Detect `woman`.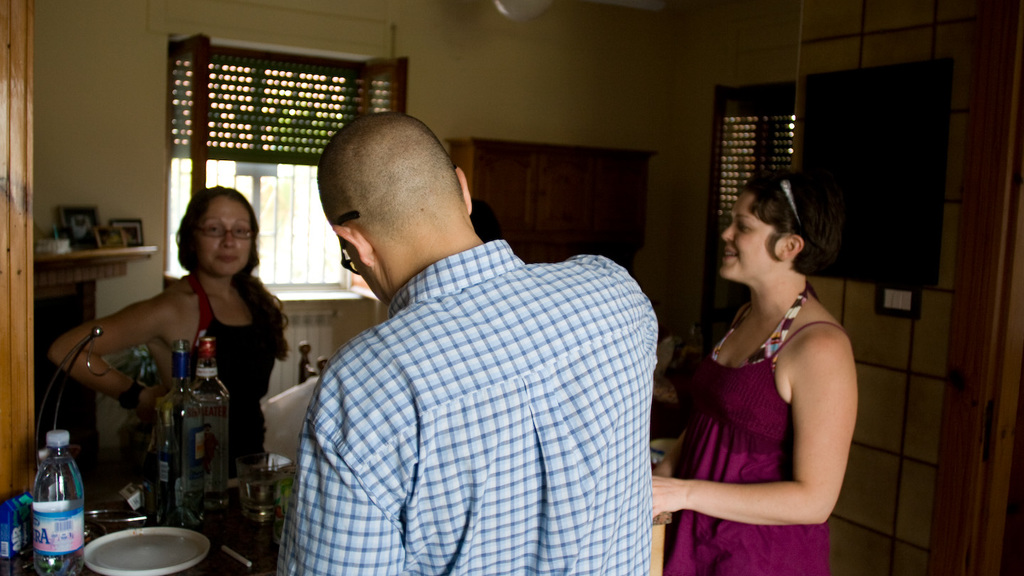
Detected at (left=660, top=159, right=868, bottom=562).
